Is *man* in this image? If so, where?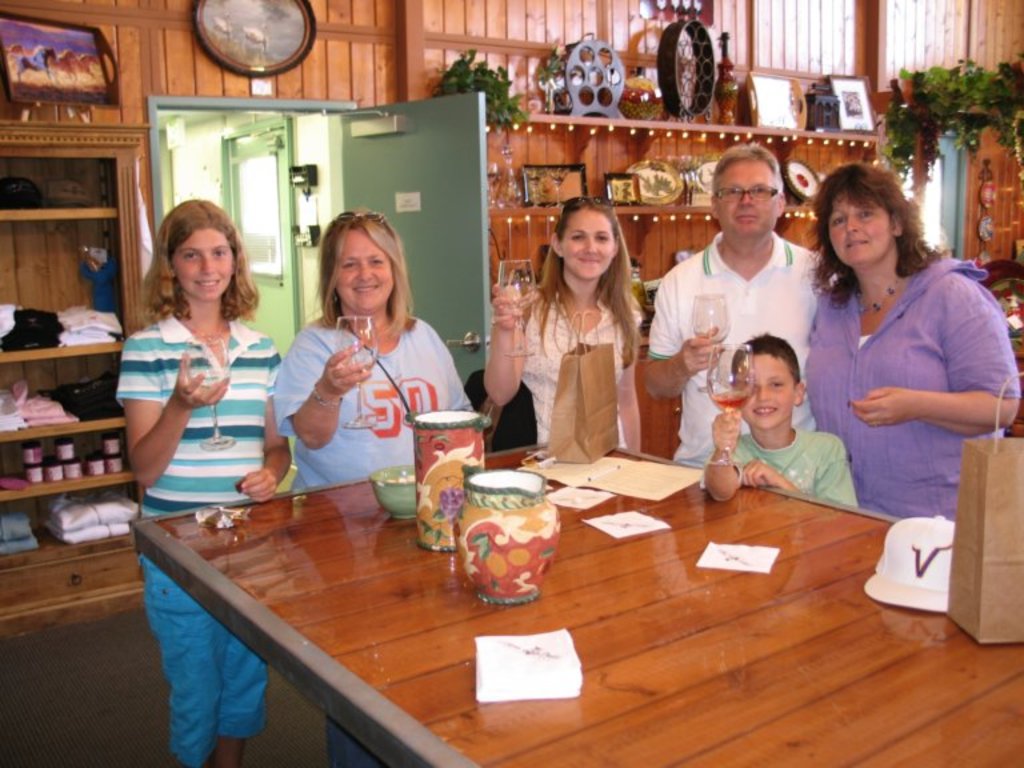
Yes, at (645,144,837,464).
